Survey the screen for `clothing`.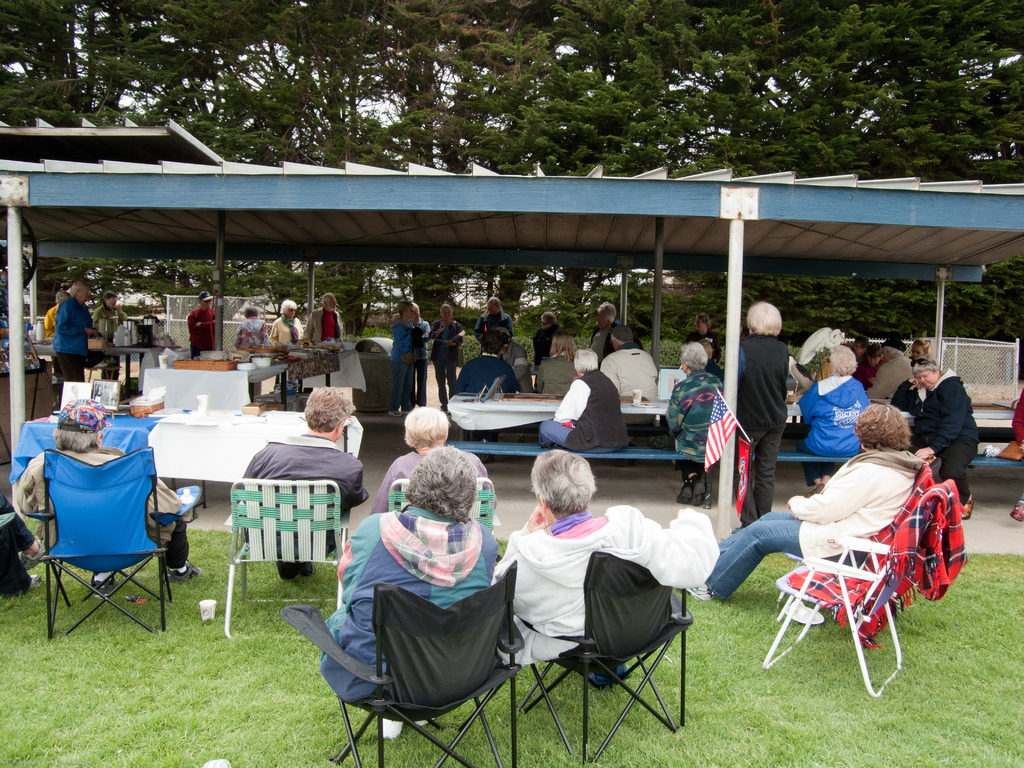
Survey found: [x1=703, y1=361, x2=723, y2=378].
